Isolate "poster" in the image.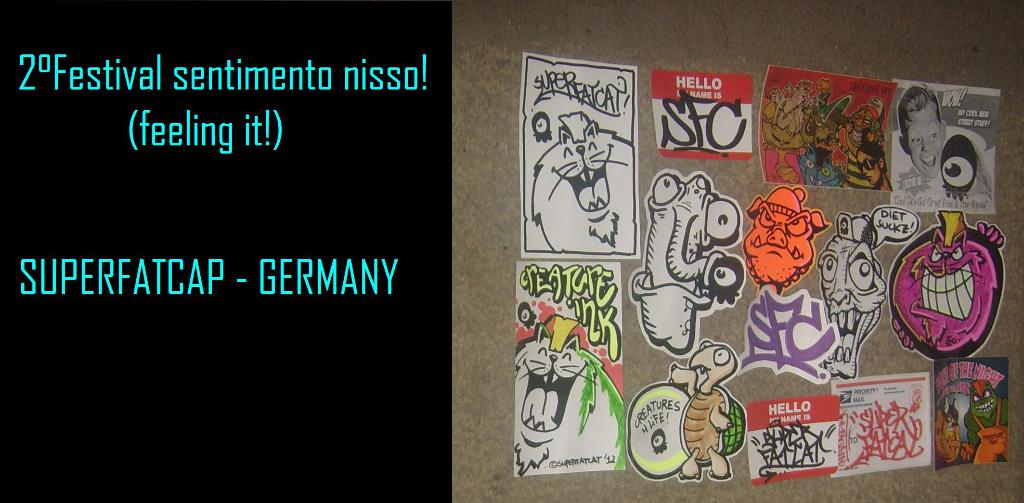
Isolated region: 934,356,1010,469.
